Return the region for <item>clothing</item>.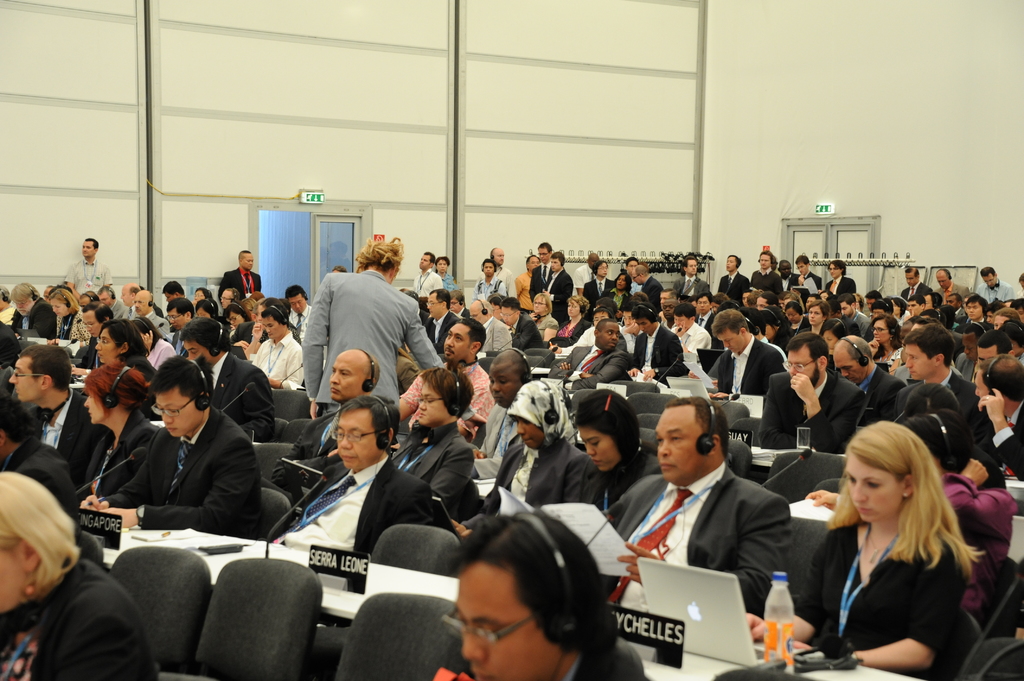
box=[394, 349, 421, 397].
